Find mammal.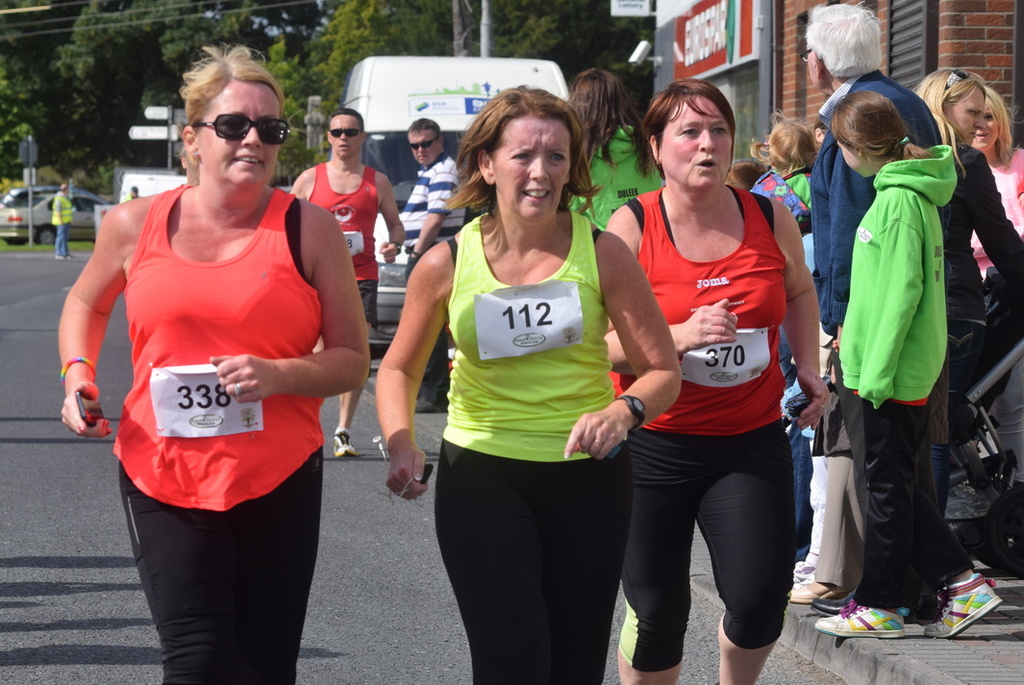
bbox(967, 84, 1023, 276).
